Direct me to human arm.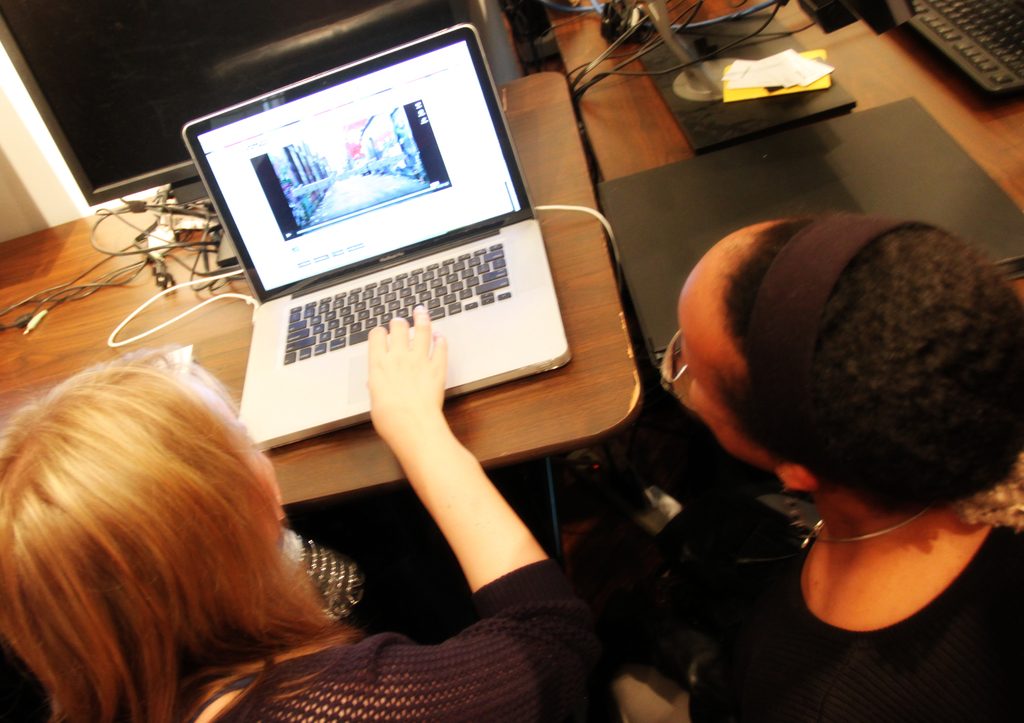
Direction: [346, 332, 571, 651].
